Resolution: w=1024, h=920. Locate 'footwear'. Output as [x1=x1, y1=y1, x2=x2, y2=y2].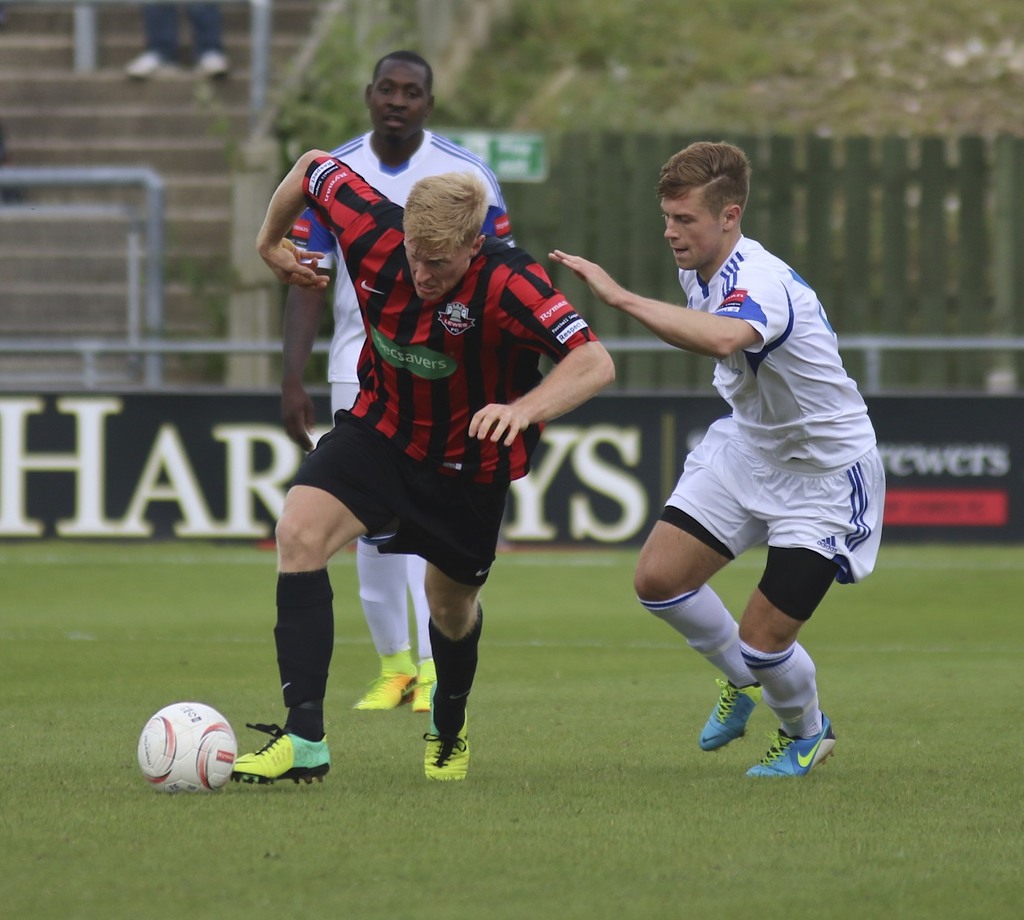
[x1=406, y1=659, x2=435, y2=716].
